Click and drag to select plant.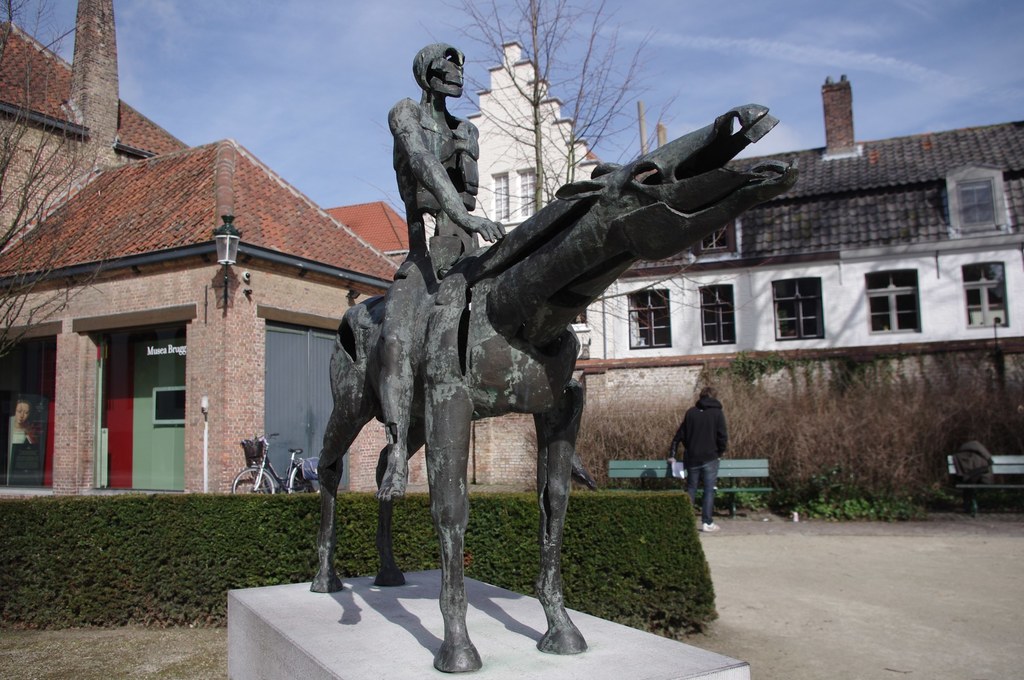
Selection: detection(728, 345, 806, 382).
